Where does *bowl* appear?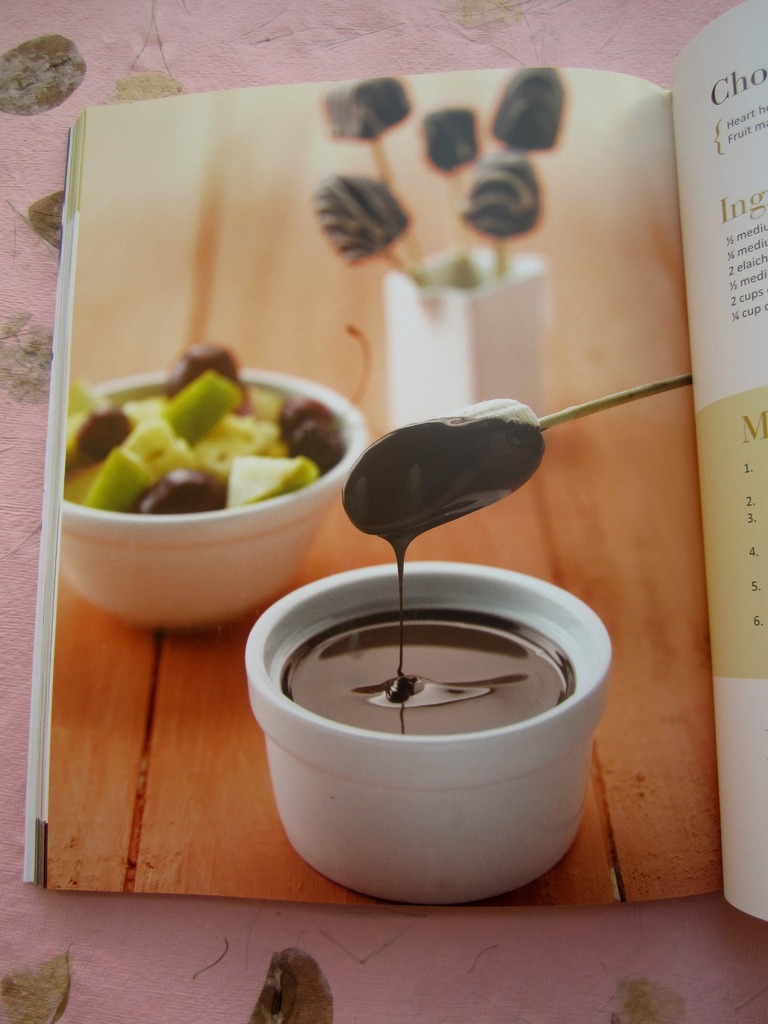
Appears at (left=244, top=536, right=625, bottom=918).
